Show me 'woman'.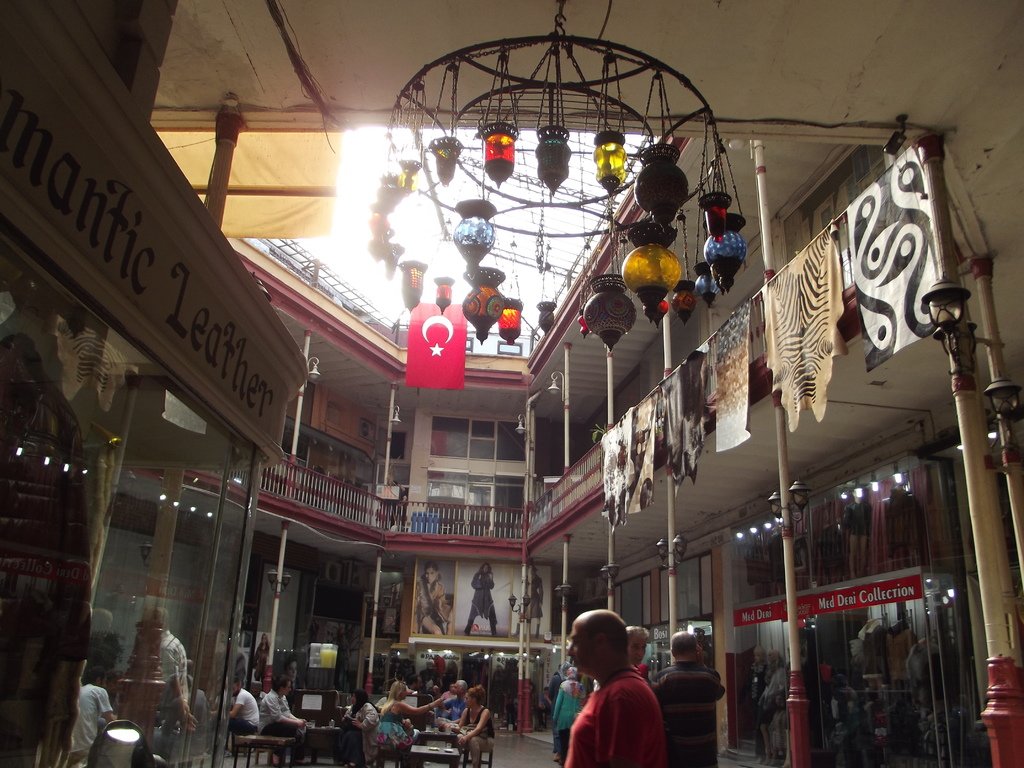
'woman' is here: rect(280, 655, 304, 700).
